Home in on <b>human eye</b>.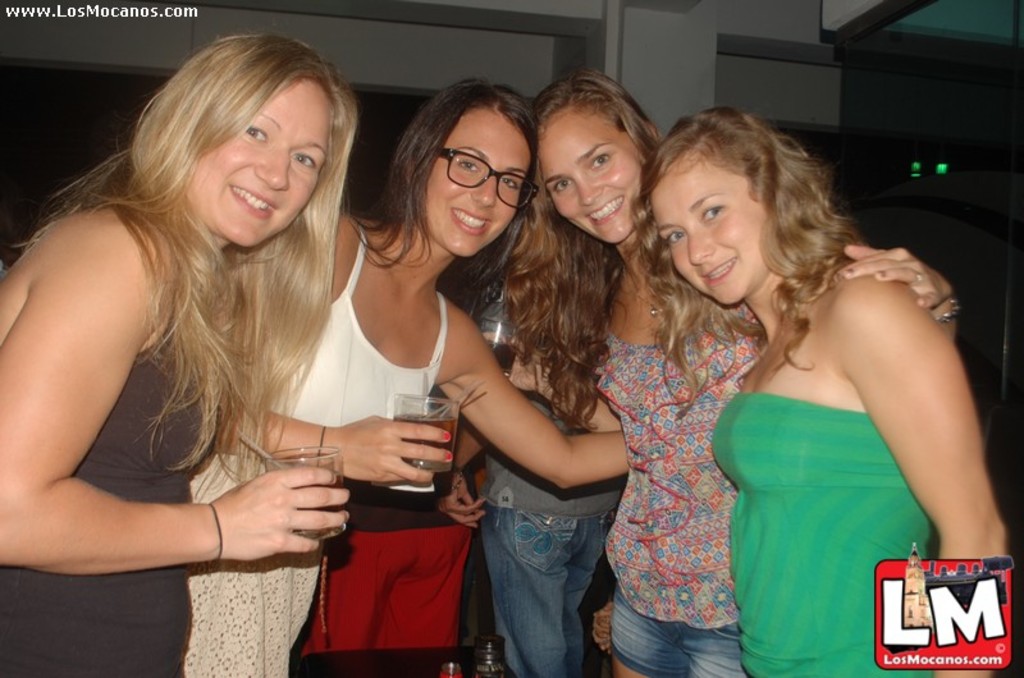
Homed in at 507,177,520,192.
